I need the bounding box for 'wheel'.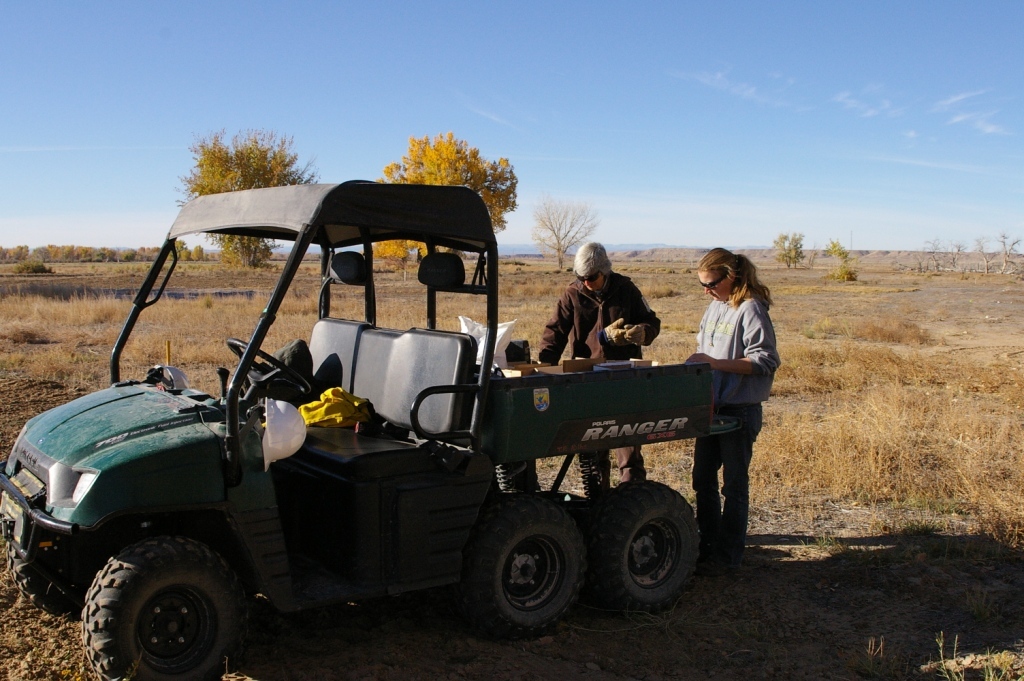
Here it is: [594, 477, 701, 608].
